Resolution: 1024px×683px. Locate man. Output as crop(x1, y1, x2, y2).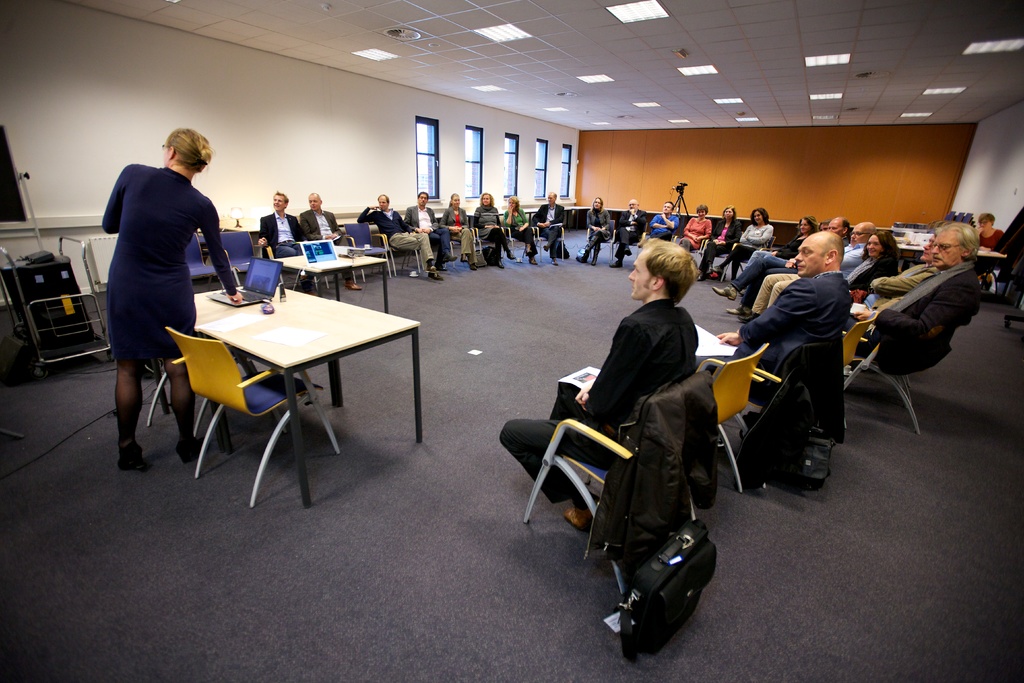
crop(688, 232, 854, 451).
